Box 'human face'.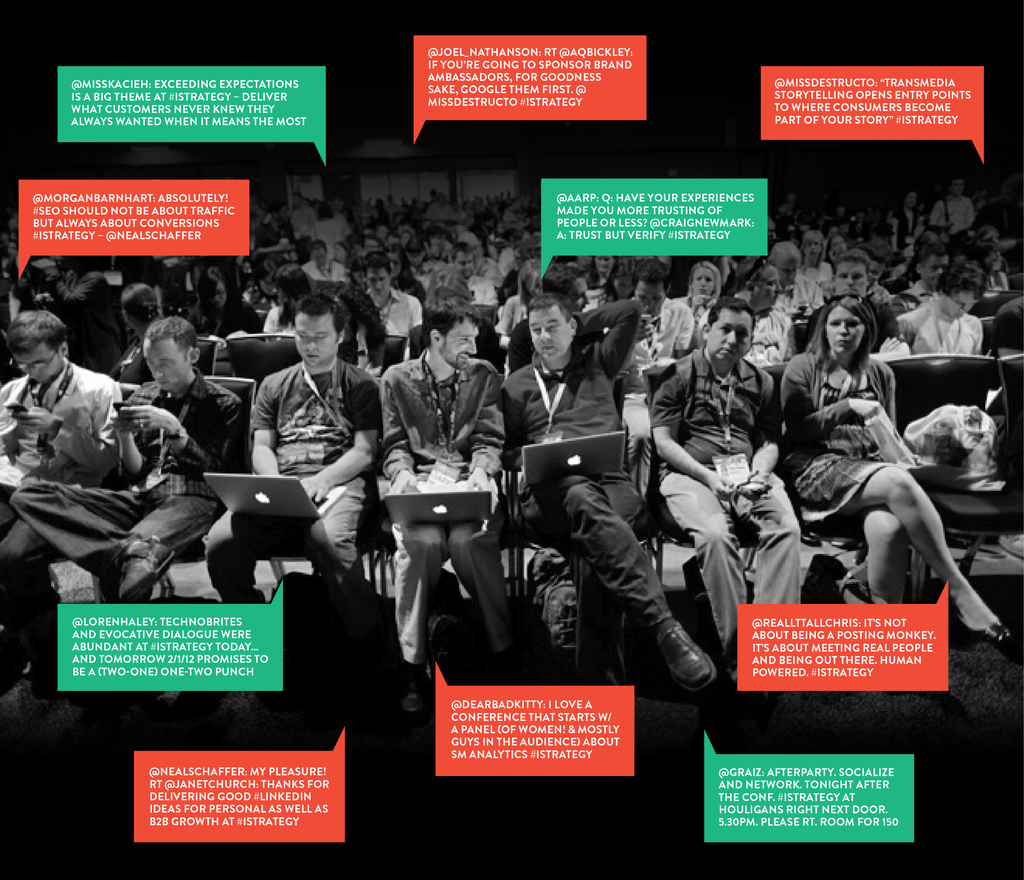
box(830, 238, 845, 255).
